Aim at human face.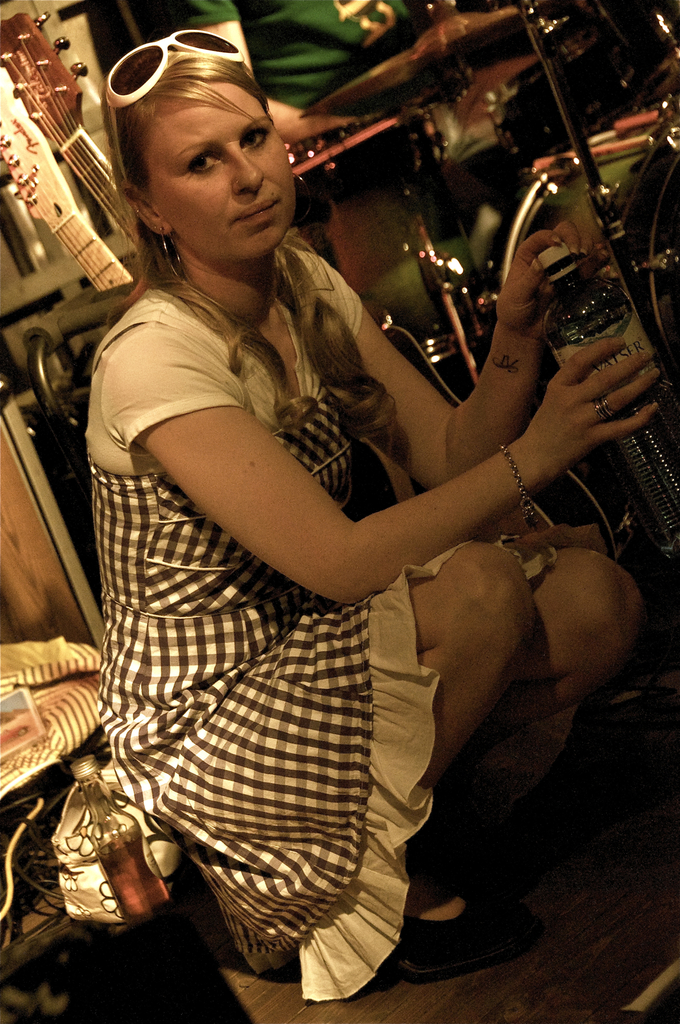
Aimed at box=[139, 80, 302, 260].
